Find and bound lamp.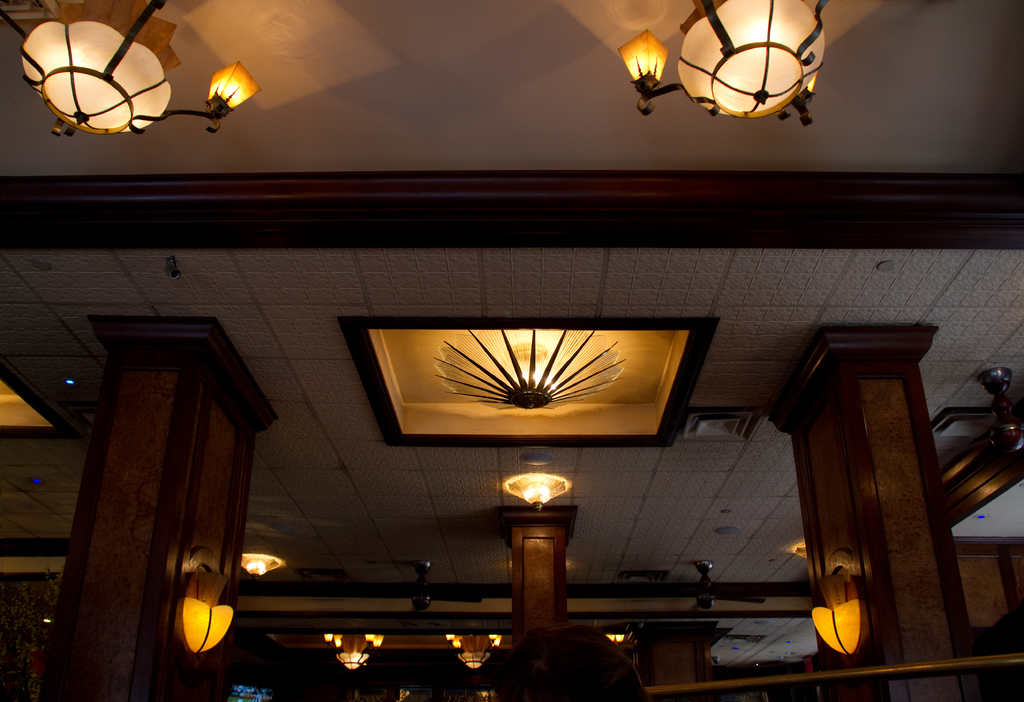
Bound: (x1=0, y1=0, x2=264, y2=136).
